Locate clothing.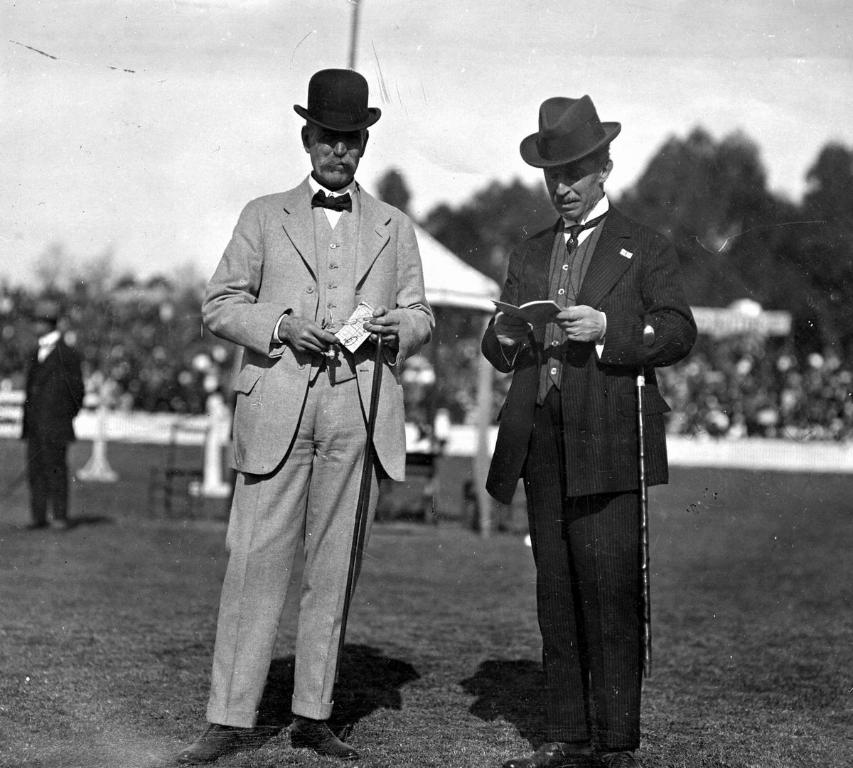
Bounding box: [left=20, top=333, right=90, bottom=511].
